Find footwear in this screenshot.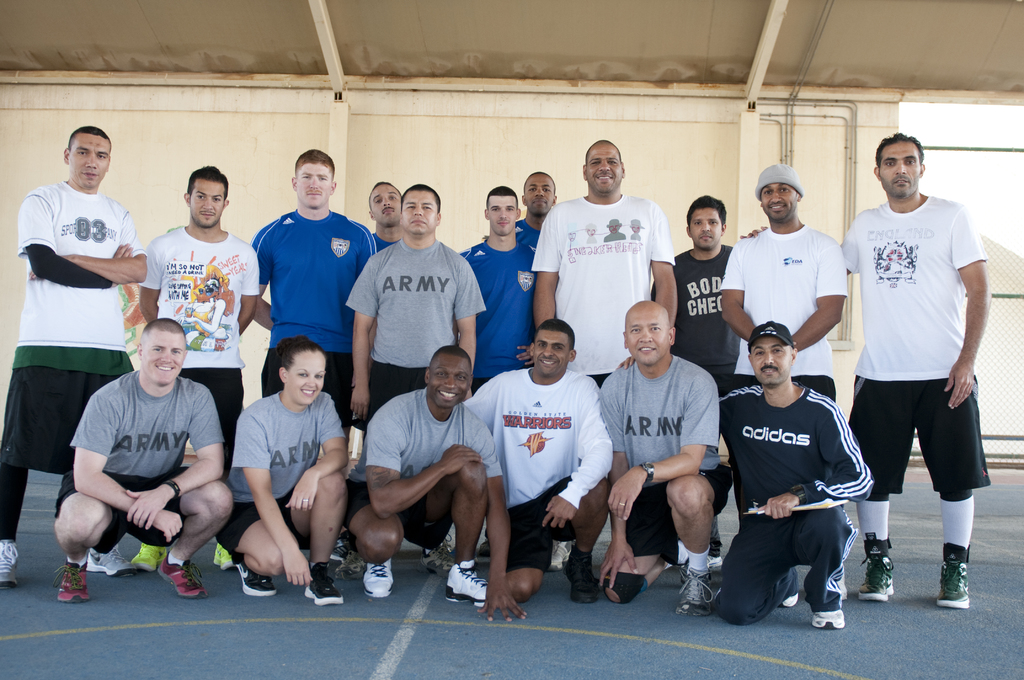
The bounding box for footwear is {"x1": 937, "y1": 559, "x2": 972, "y2": 608}.
